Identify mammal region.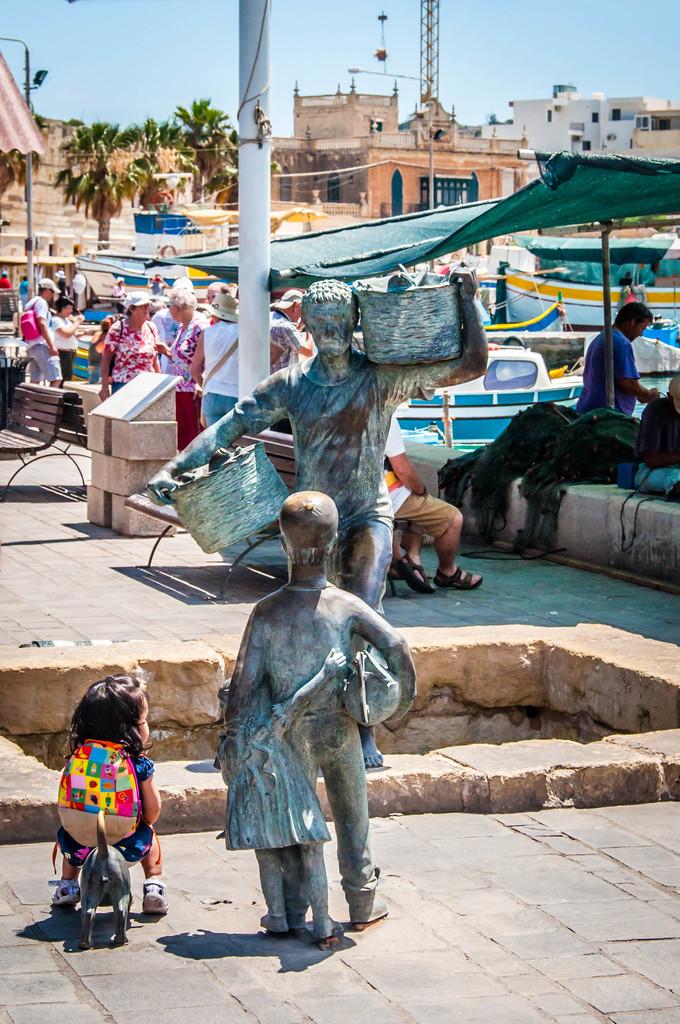
Region: l=99, t=295, r=159, b=397.
